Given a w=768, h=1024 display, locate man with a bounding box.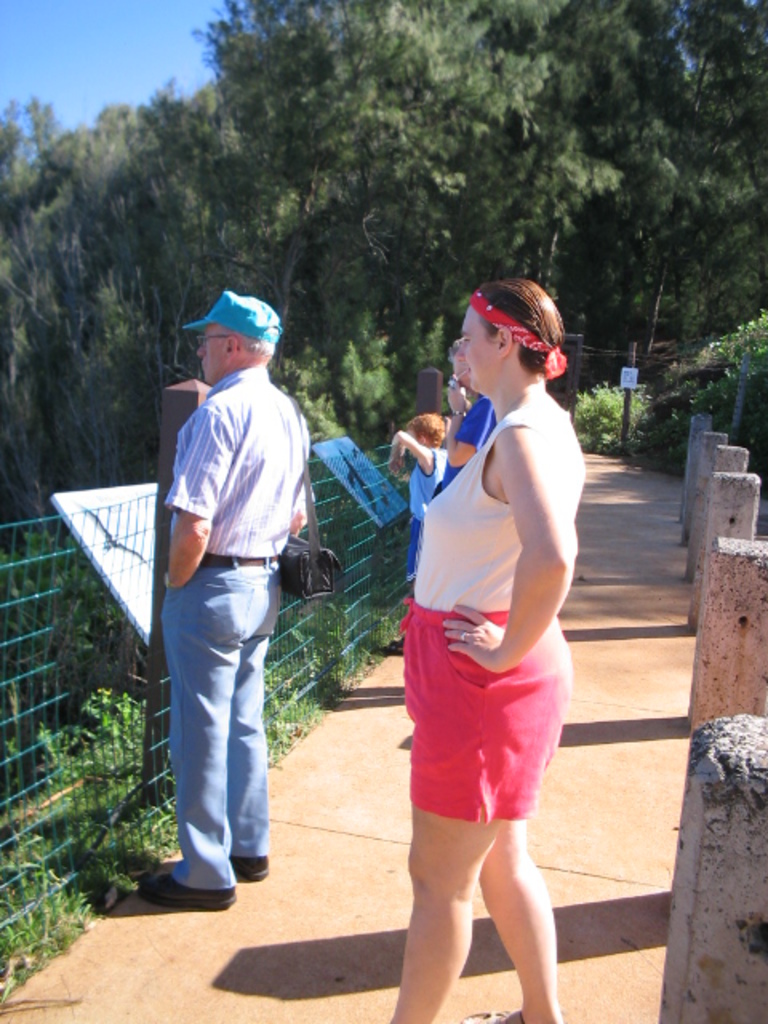
Located: locate(430, 346, 496, 493).
